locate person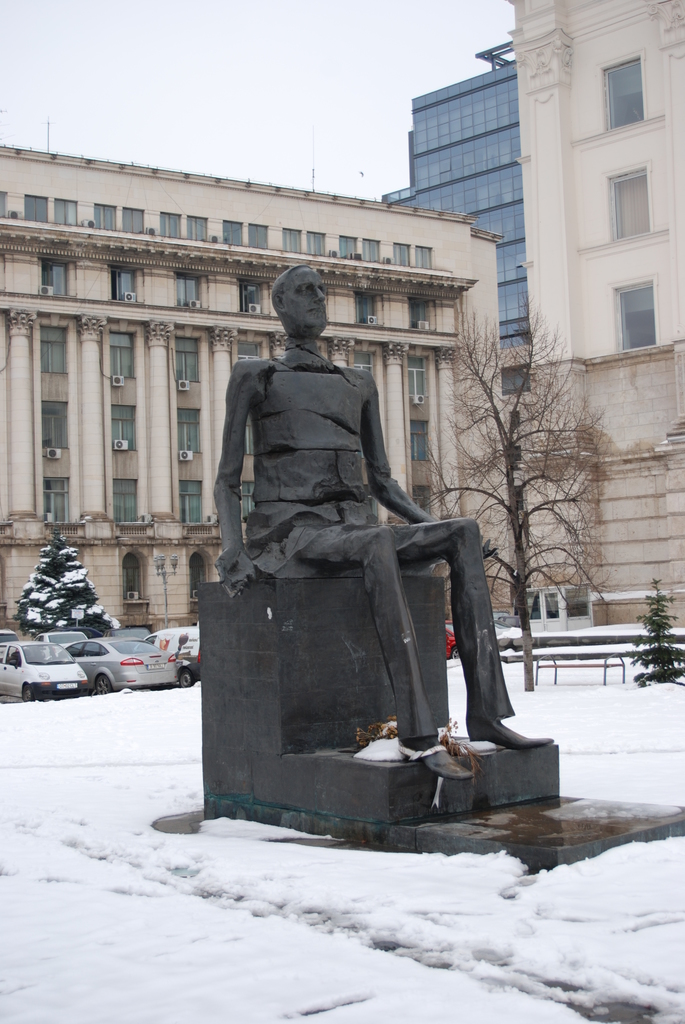
box=[203, 262, 468, 817]
